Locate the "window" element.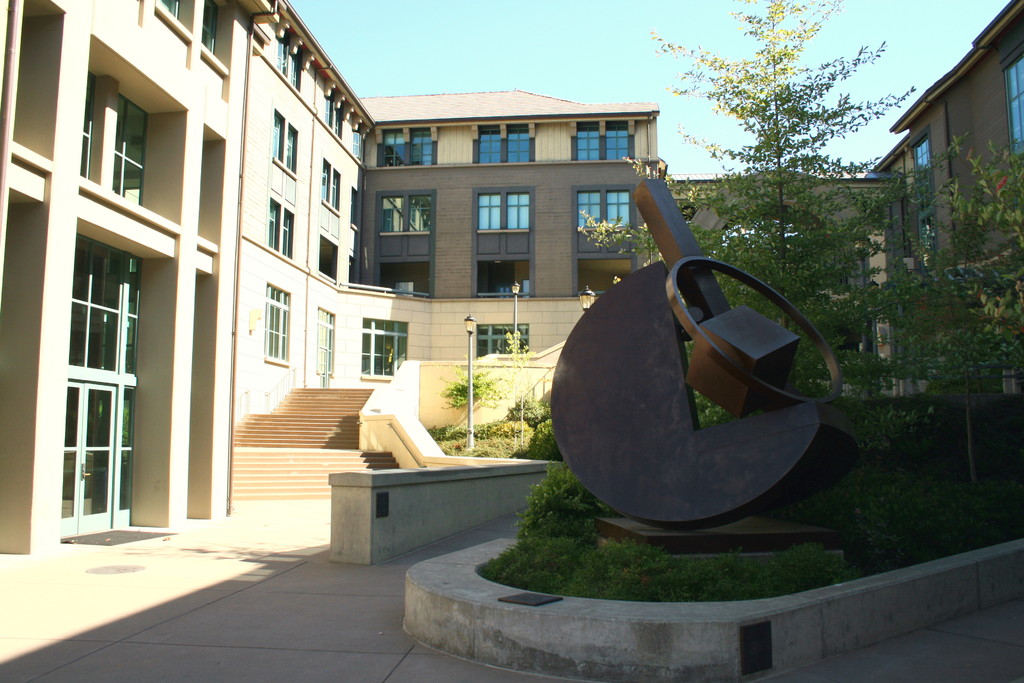
Element bbox: select_region(575, 183, 641, 257).
